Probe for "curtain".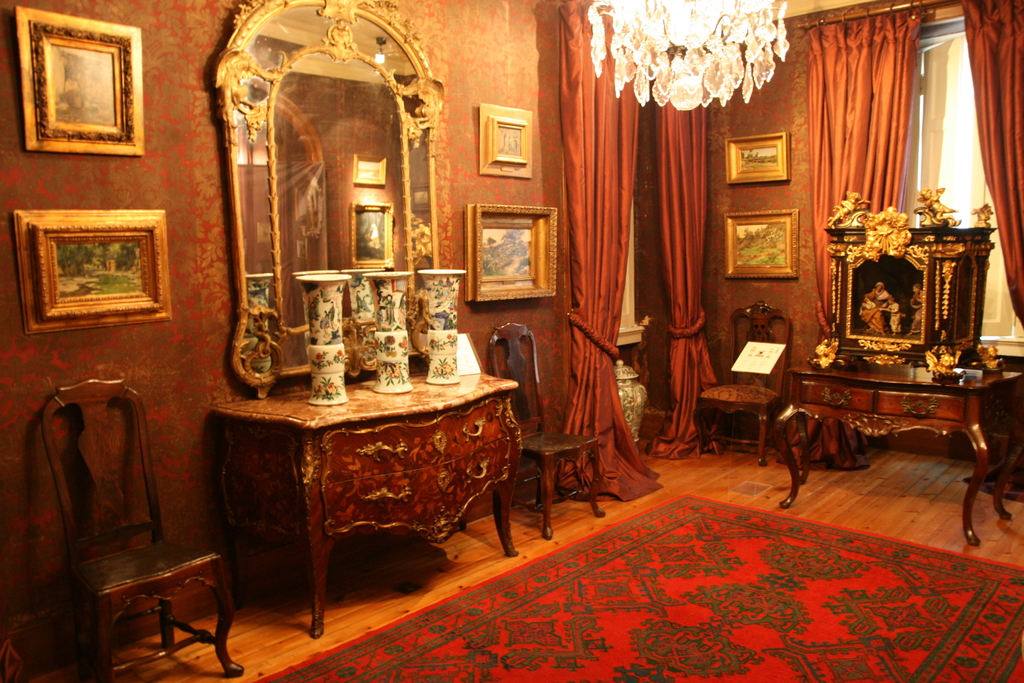
Probe result: detection(803, 8, 930, 332).
